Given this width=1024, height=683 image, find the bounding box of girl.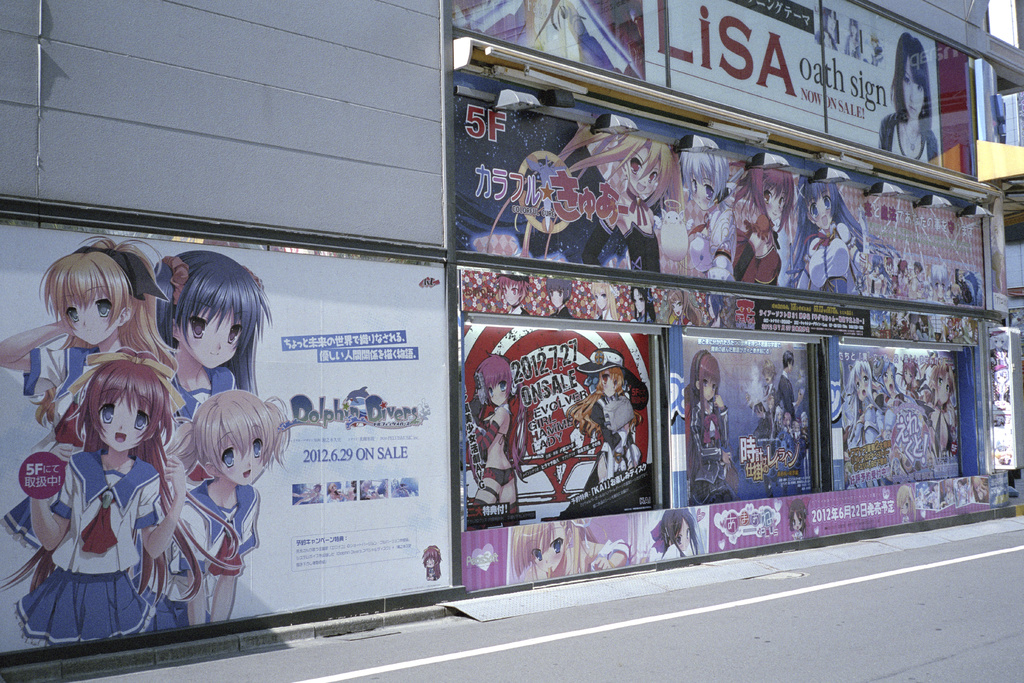
[740,165,795,287].
